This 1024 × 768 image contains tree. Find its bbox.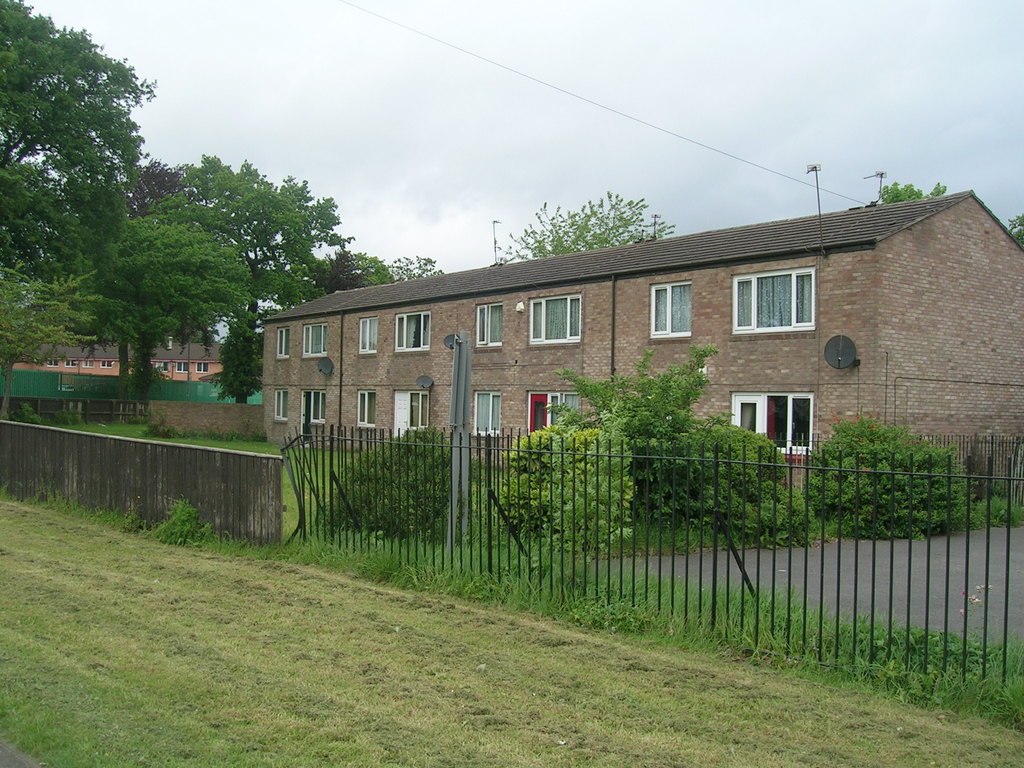
detection(0, 0, 158, 267).
